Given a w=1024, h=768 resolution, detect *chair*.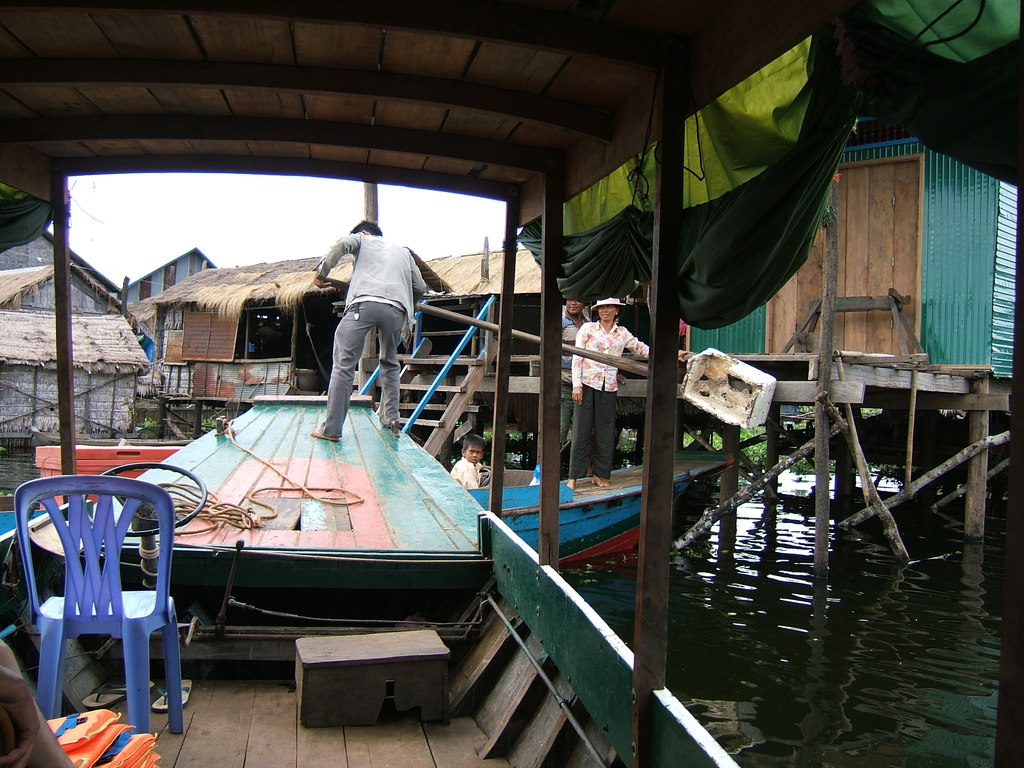
<region>25, 463, 182, 746</region>.
